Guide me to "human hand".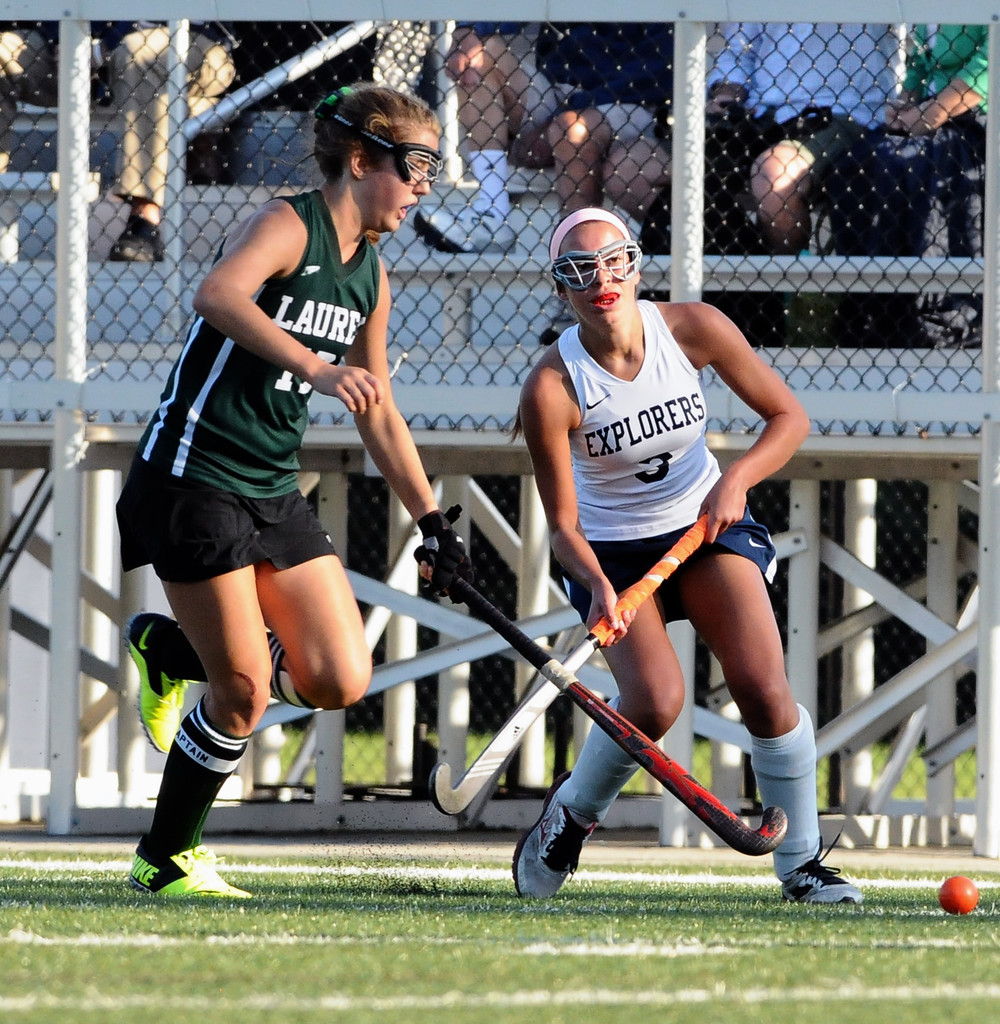
Guidance: crop(707, 95, 747, 113).
